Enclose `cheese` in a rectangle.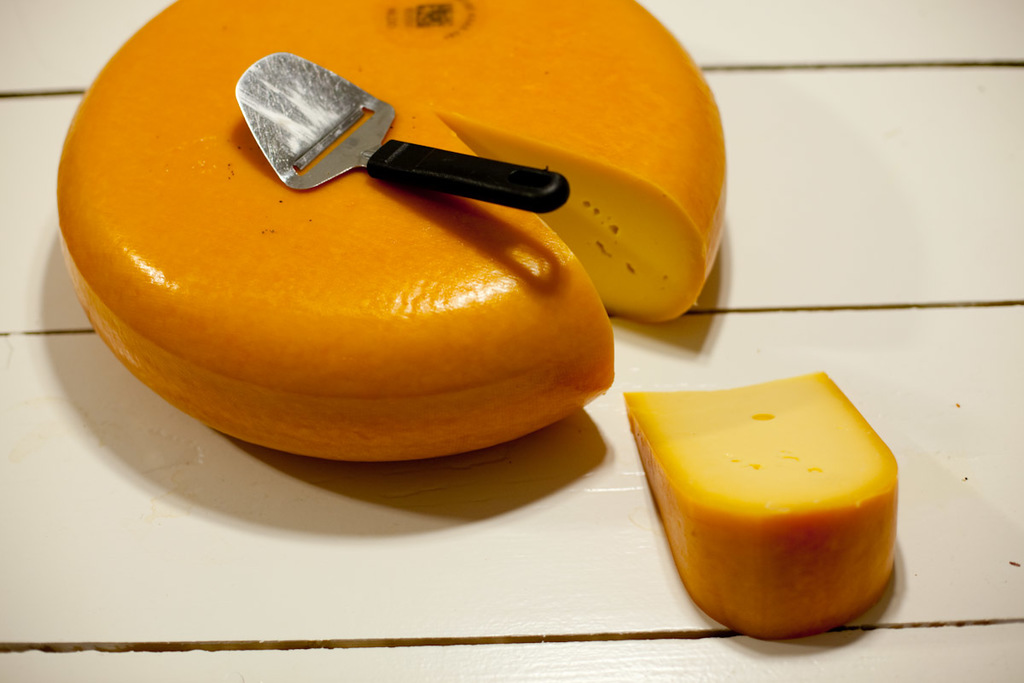
(left=625, top=370, right=900, bottom=637).
